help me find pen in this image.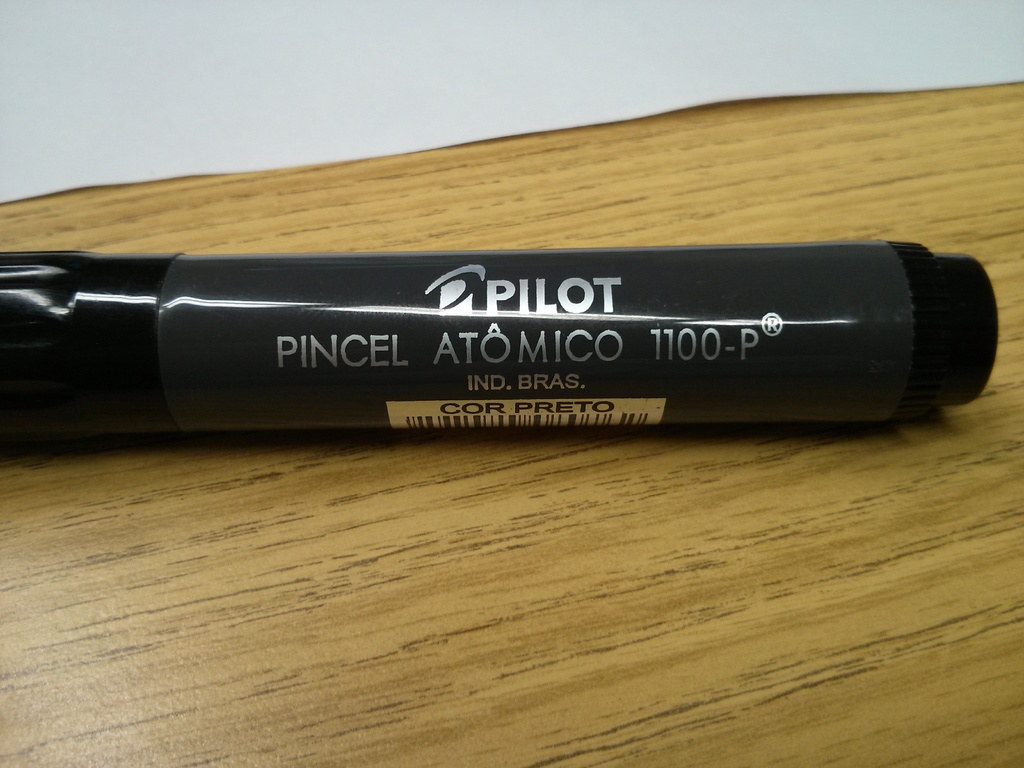
Found it: Rect(0, 254, 1006, 456).
